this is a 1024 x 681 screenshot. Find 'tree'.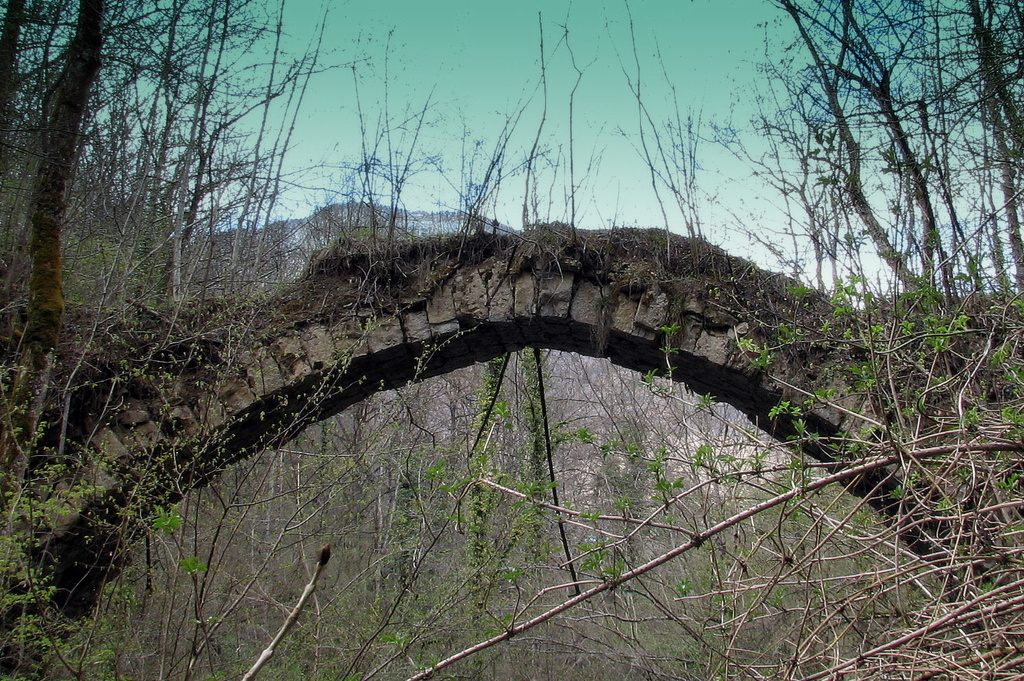
Bounding box: 739:0:996:517.
